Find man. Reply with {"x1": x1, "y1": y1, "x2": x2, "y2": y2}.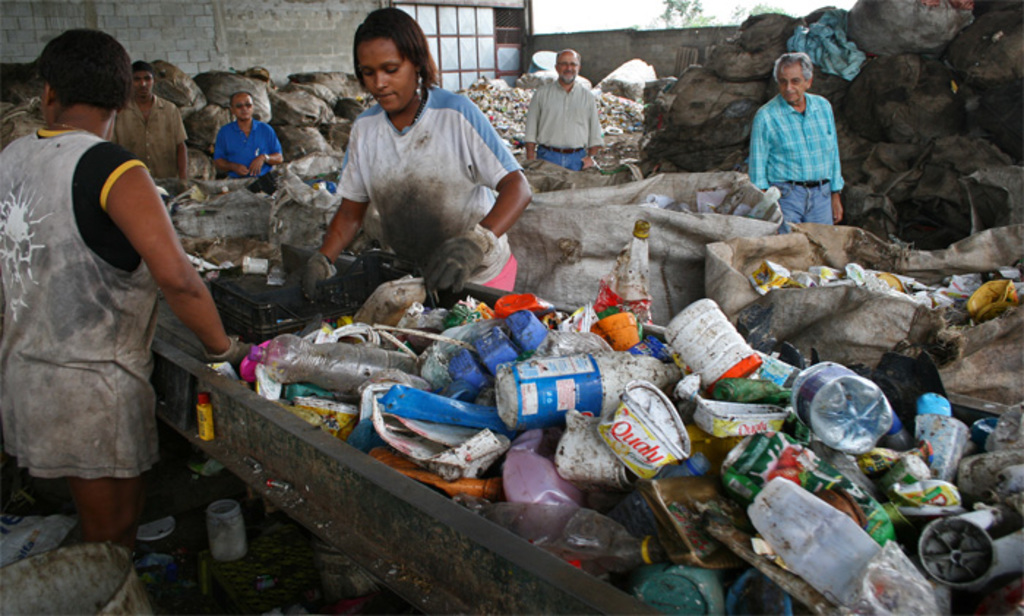
{"x1": 748, "y1": 50, "x2": 848, "y2": 247}.
